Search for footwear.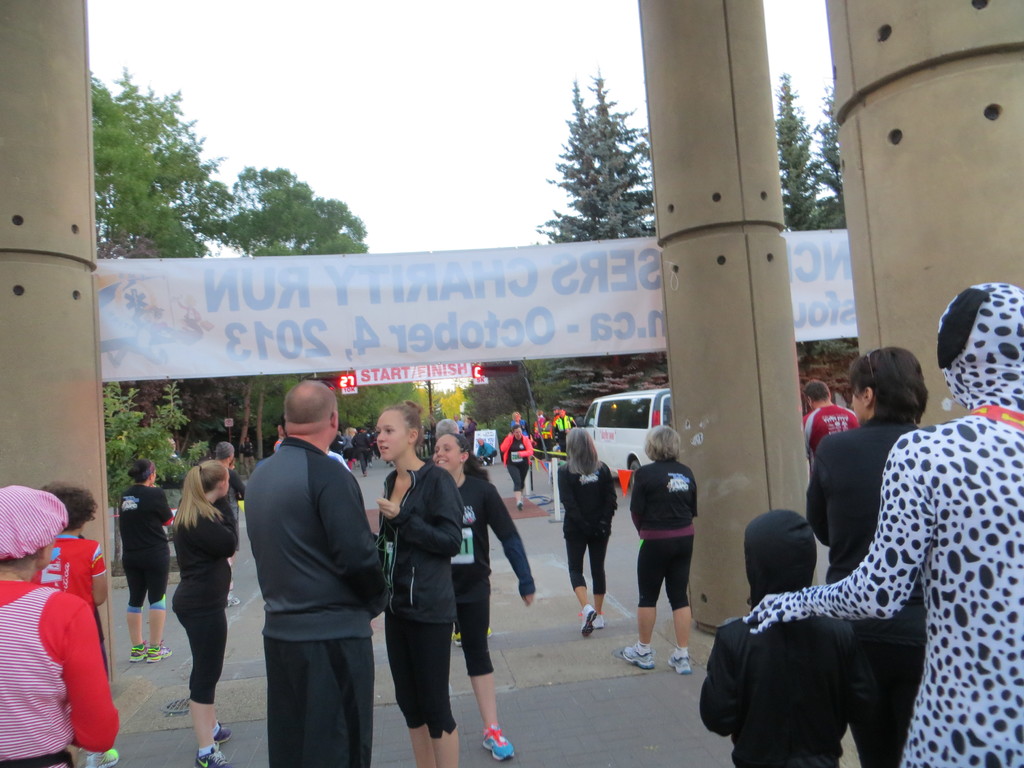
Found at left=221, top=597, right=238, bottom=607.
